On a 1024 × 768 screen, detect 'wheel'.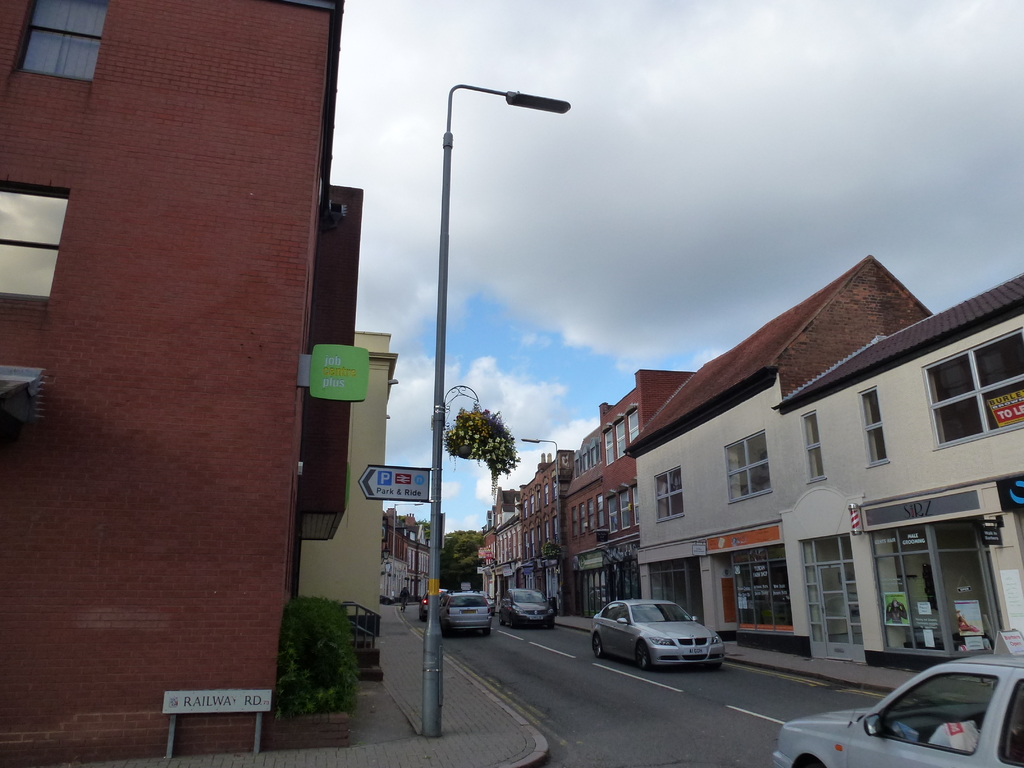
(549,625,554,628).
